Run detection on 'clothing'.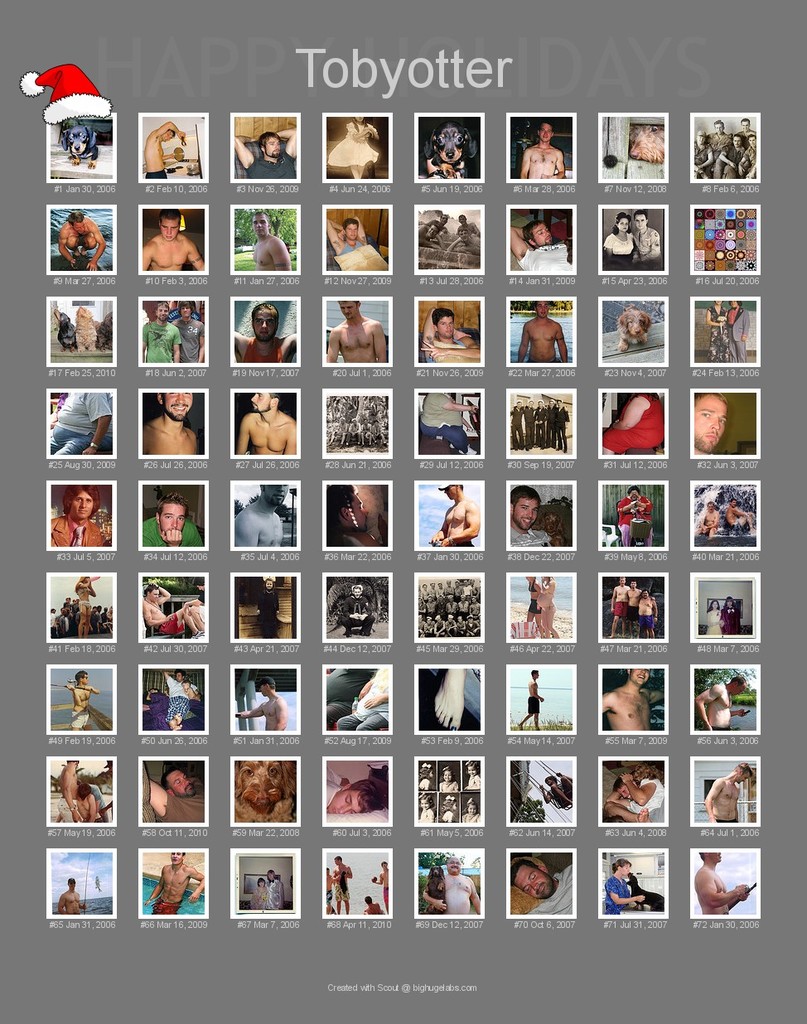
Result: (x1=141, y1=319, x2=183, y2=363).
